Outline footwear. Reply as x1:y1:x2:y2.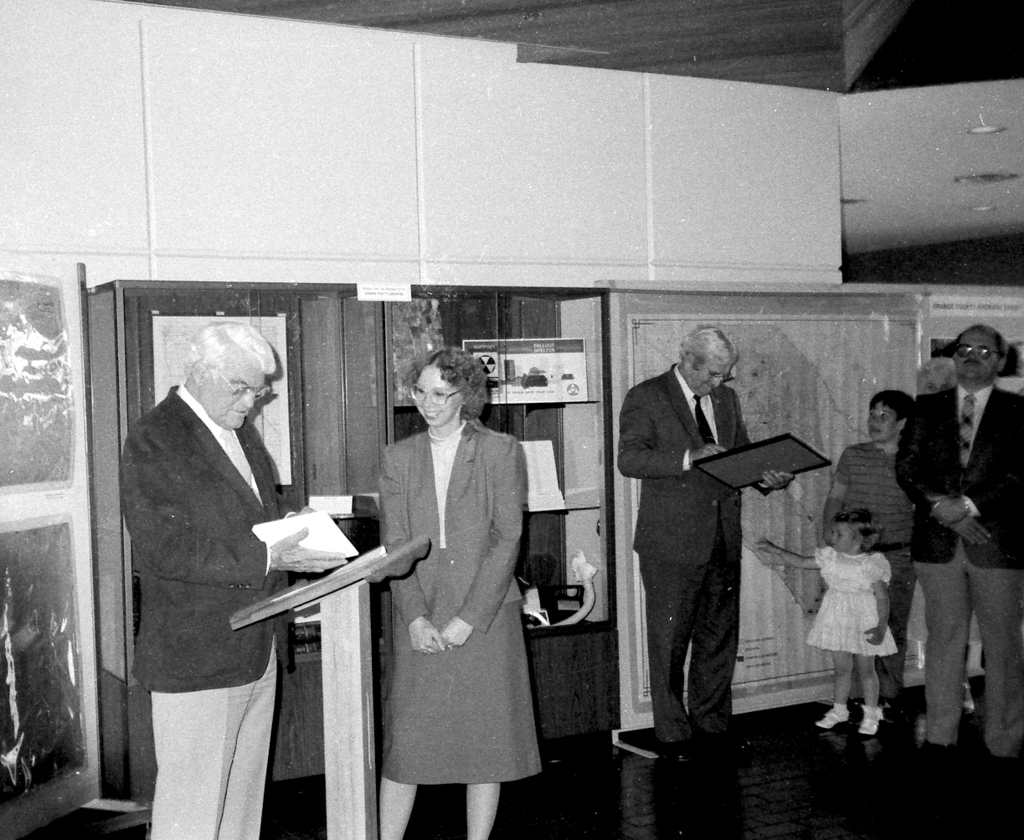
812:705:850:732.
